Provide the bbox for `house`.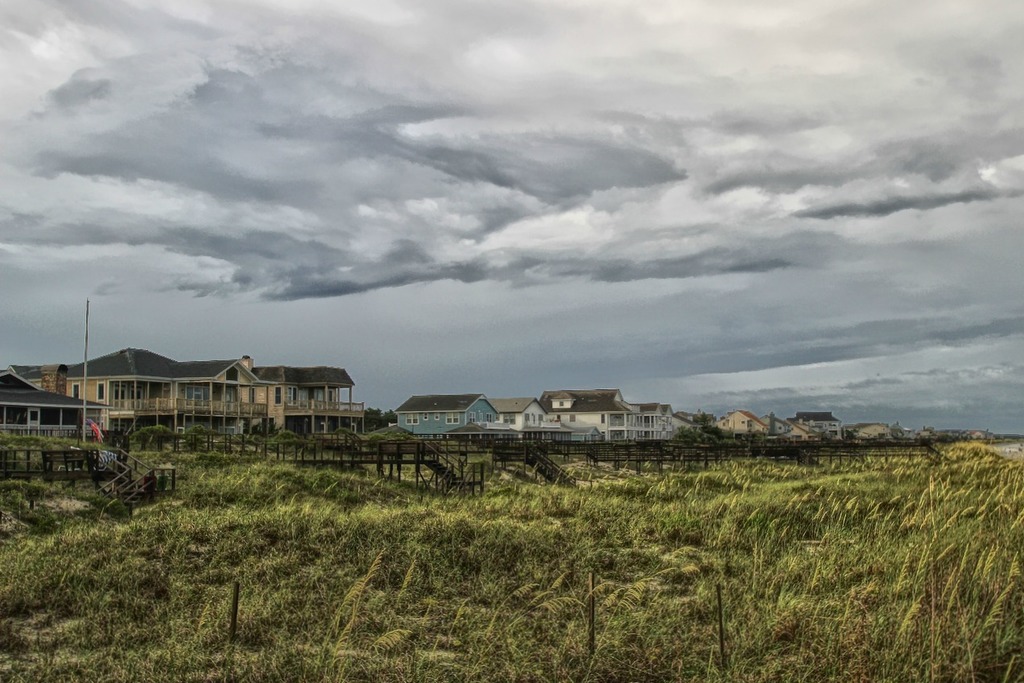
region(0, 364, 111, 466).
